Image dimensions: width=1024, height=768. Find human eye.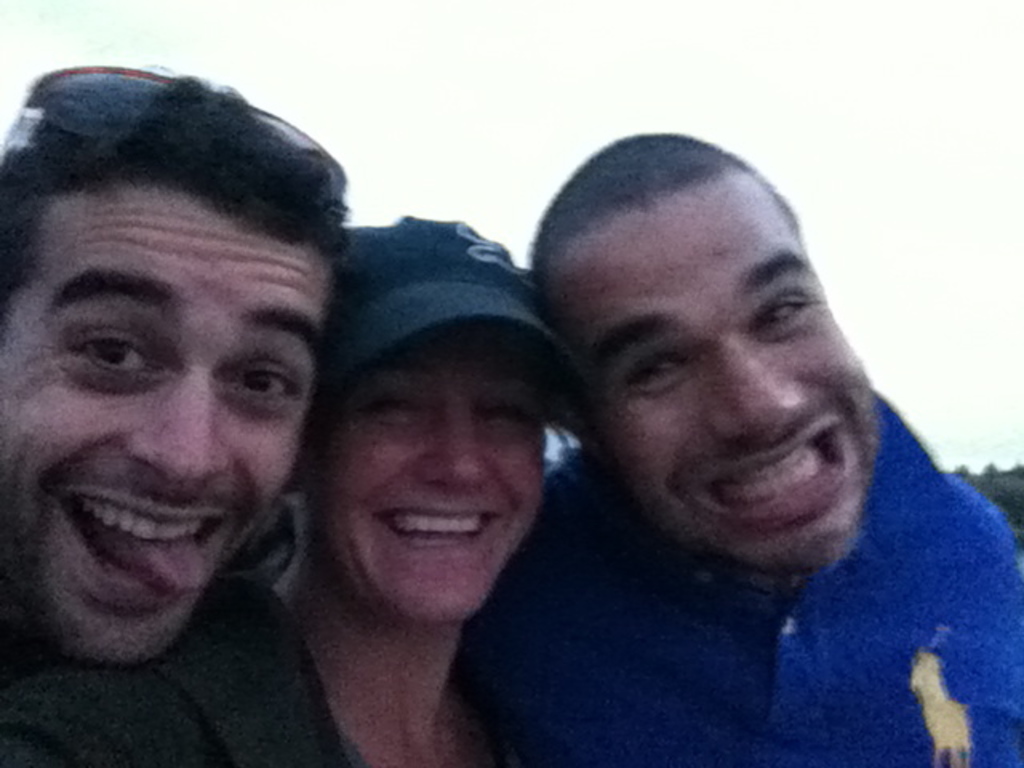
bbox=[69, 330, 168, 392].
